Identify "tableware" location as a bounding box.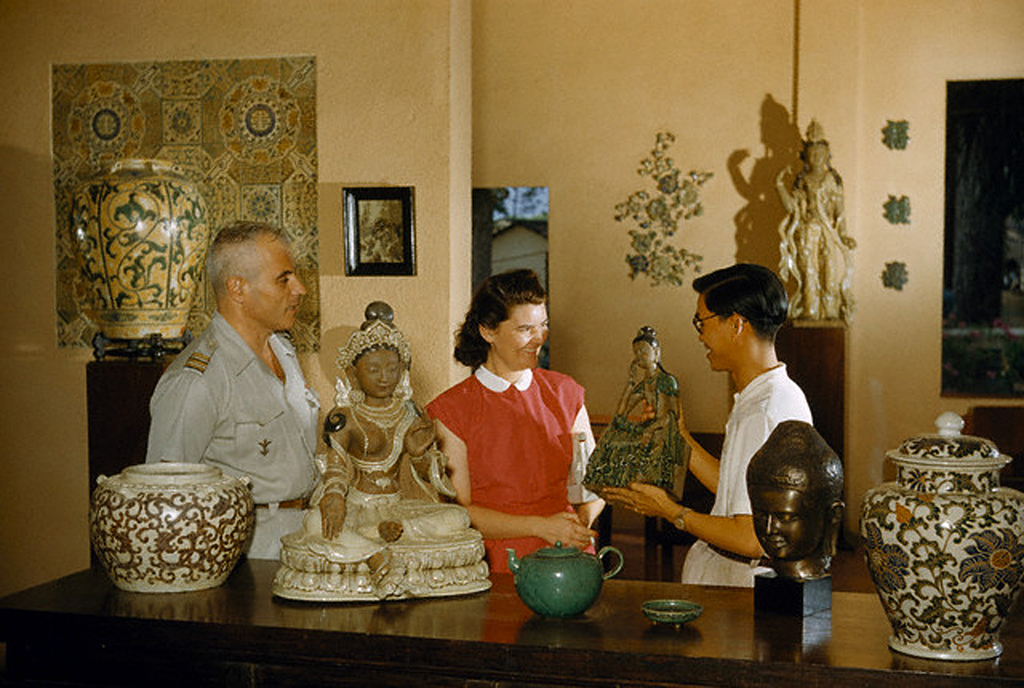
BBox(505, 548, 616, 624).
